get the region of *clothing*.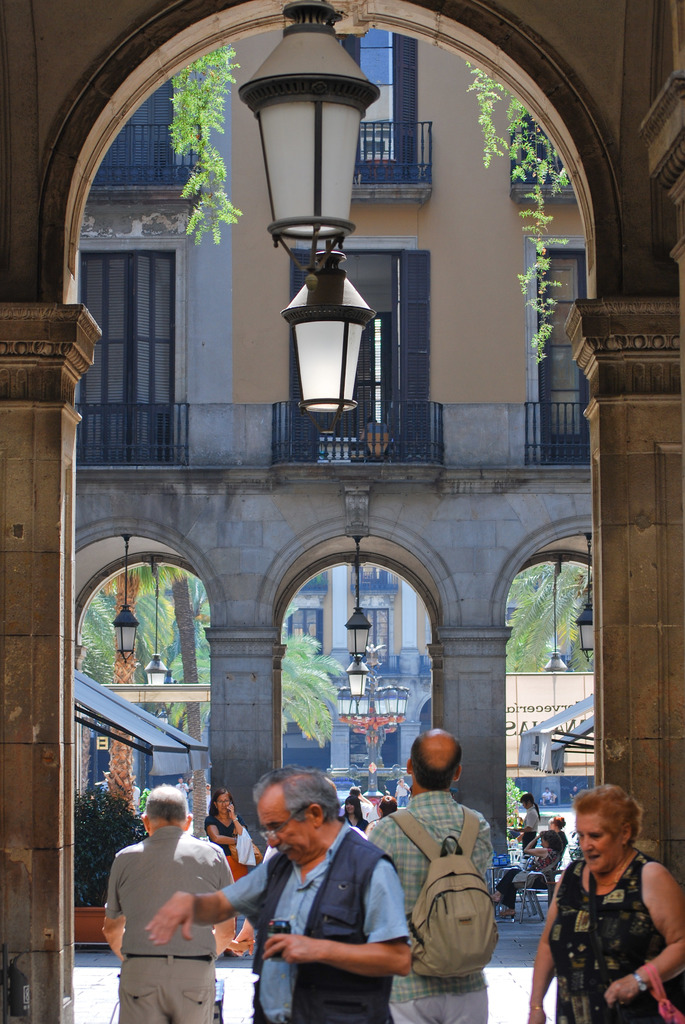
(173, 783, 187, 805).
